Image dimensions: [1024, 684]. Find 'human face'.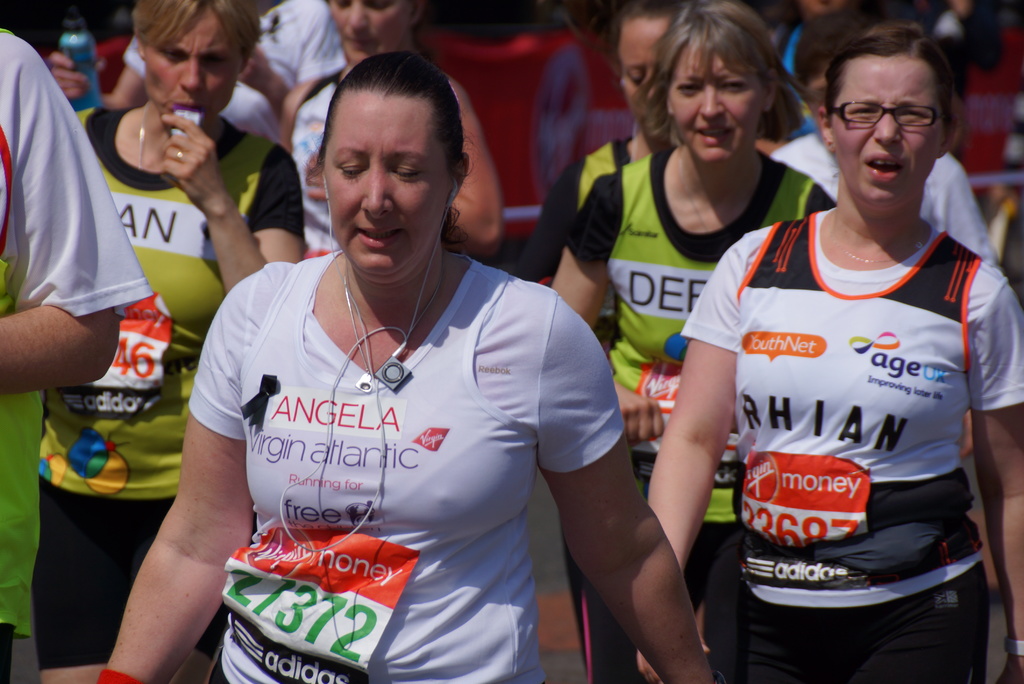
{"x1": 618, "y1": 15, "x2": 668, "y2": 117}.
